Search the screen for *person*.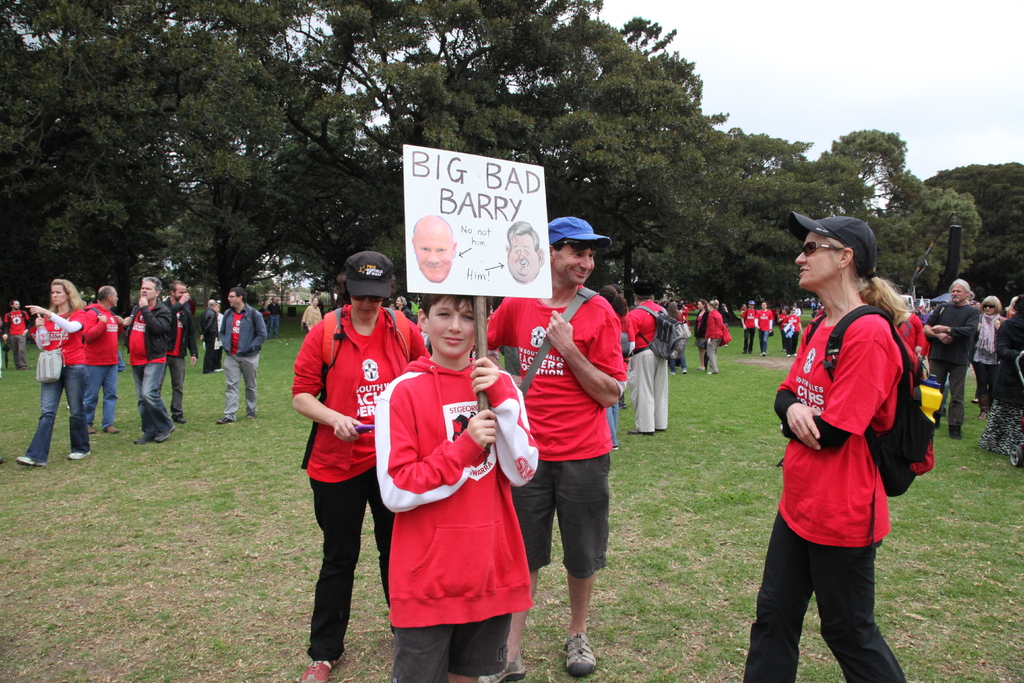
Found at {"x1": 929, "y1": 280, "x2": 979, "y2": 443}.
